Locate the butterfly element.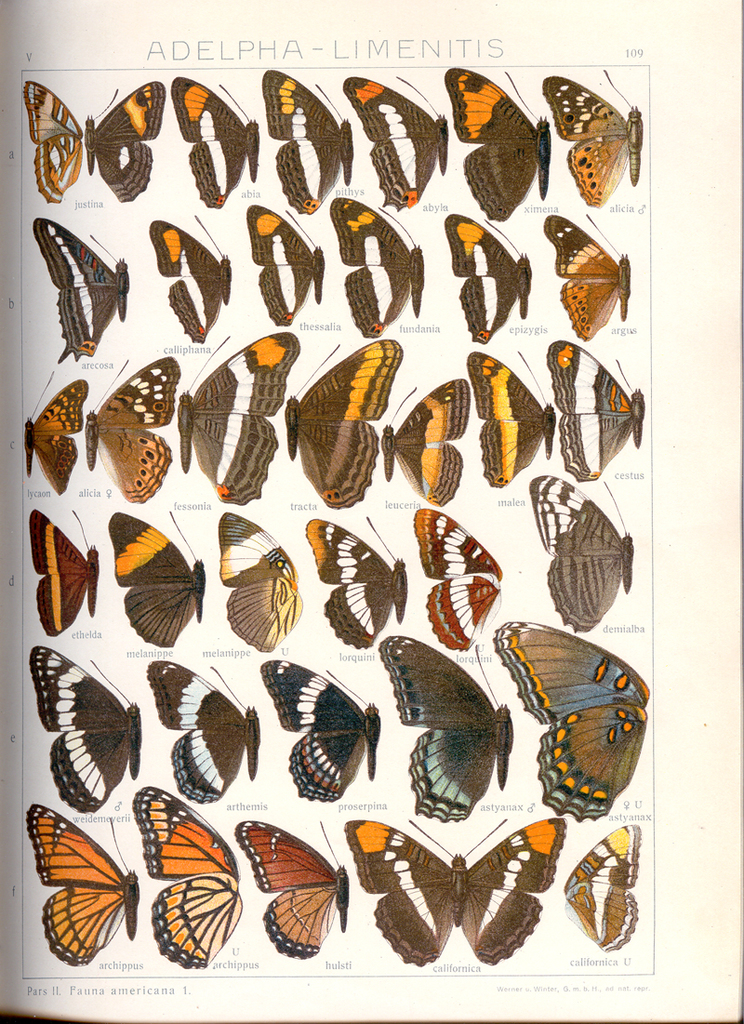
Element bbox: bbox(32, 503, 95, 639).
